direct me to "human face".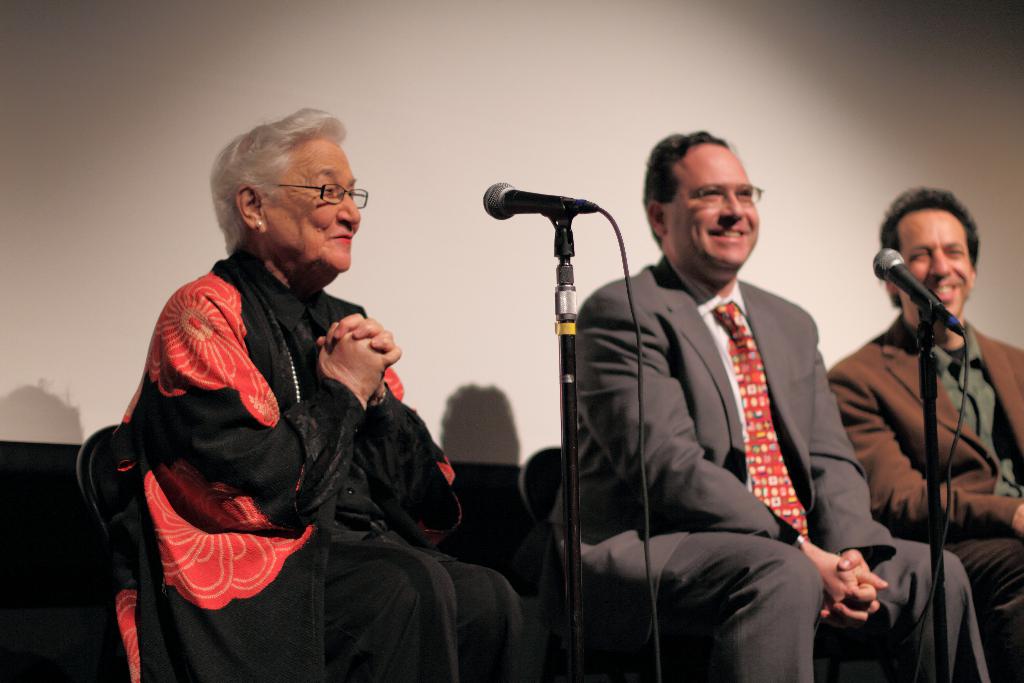
Direction: crop(669, 143, 756, 267).
